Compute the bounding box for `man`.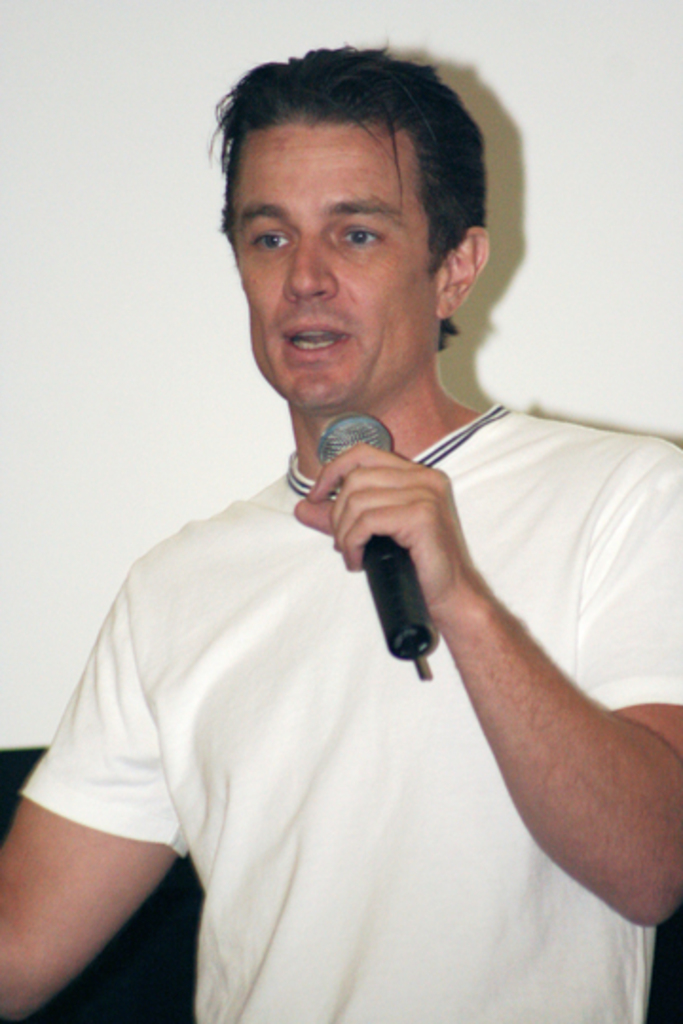
left=65, top=74, right=682, bottom=1020.
